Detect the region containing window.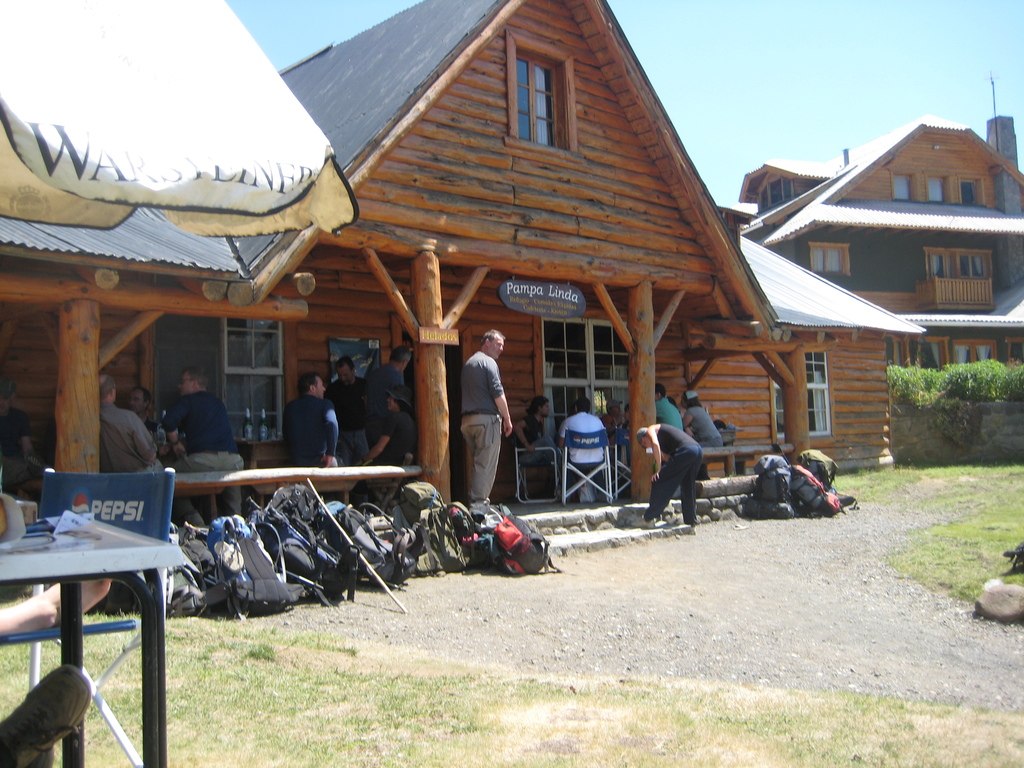
<box>223,309,293,445</box>.
